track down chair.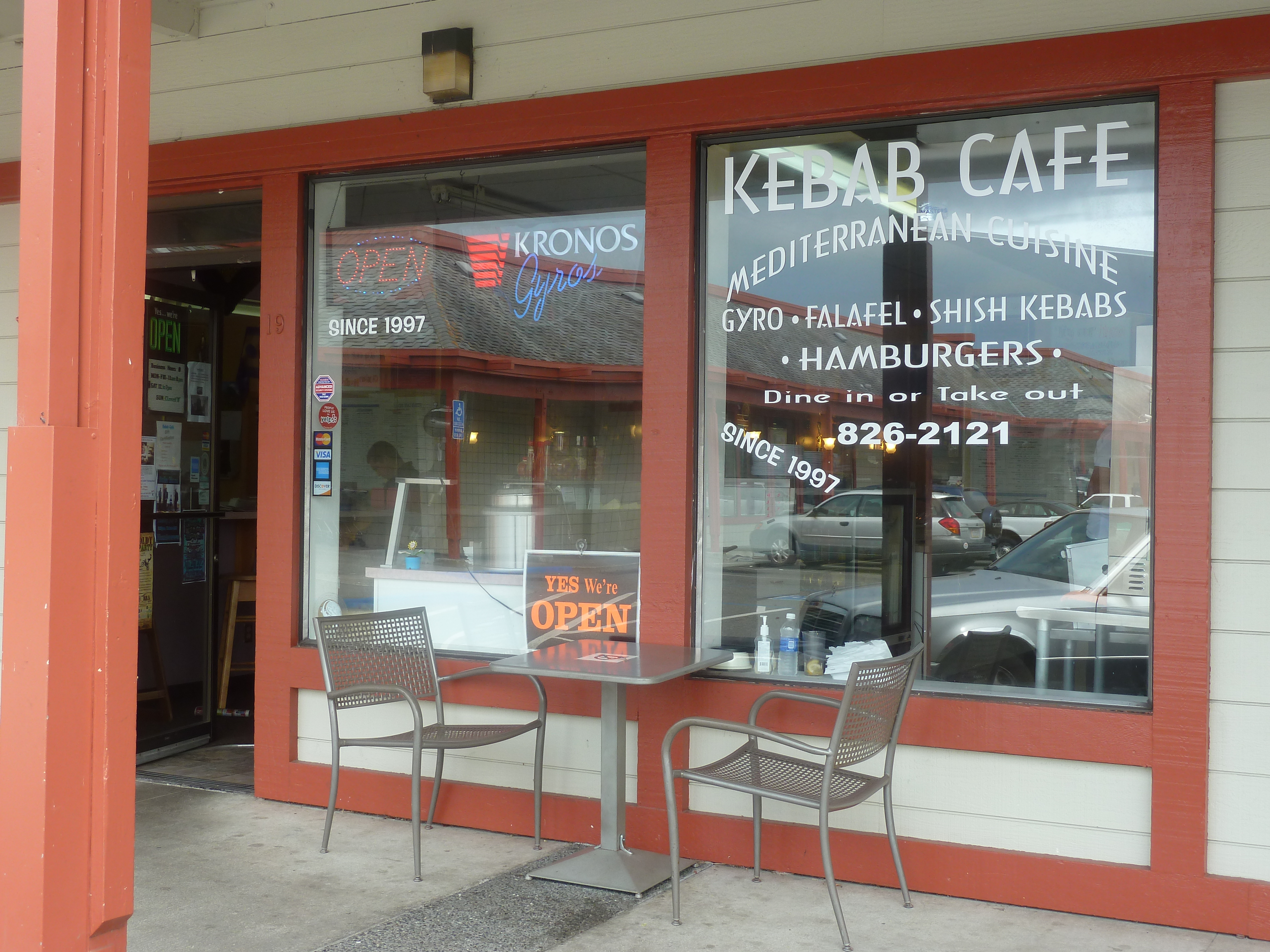
Tracked to bbox(97, 190, 168, 275).
